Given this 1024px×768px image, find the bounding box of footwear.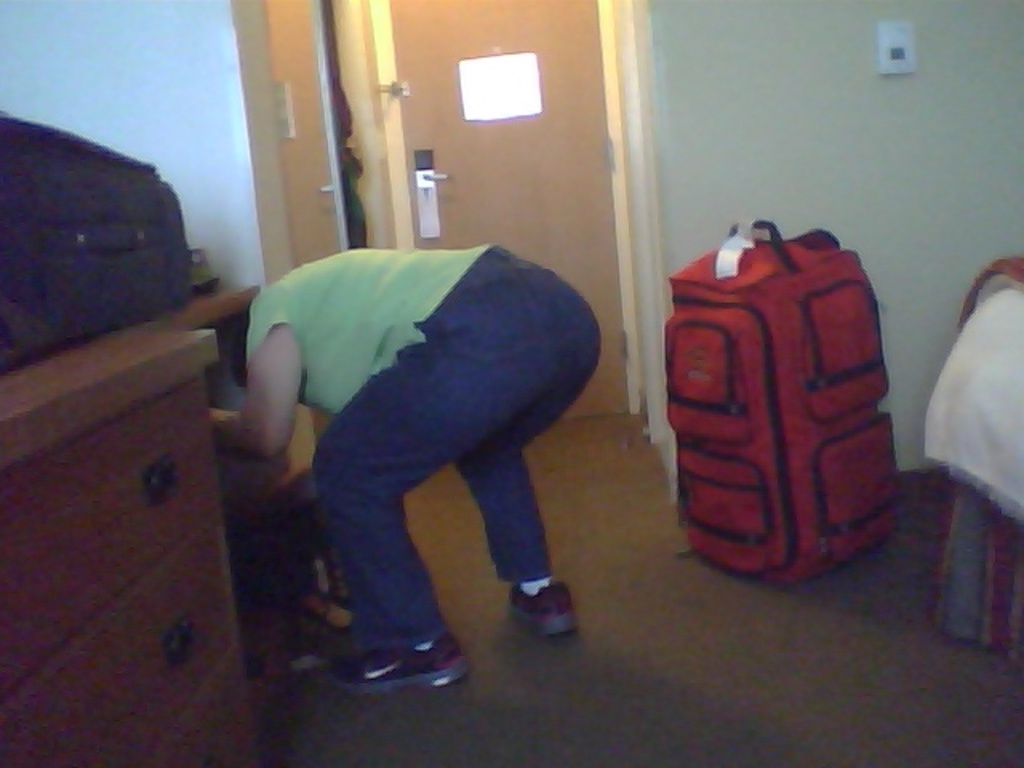
[306,622,470,702].
